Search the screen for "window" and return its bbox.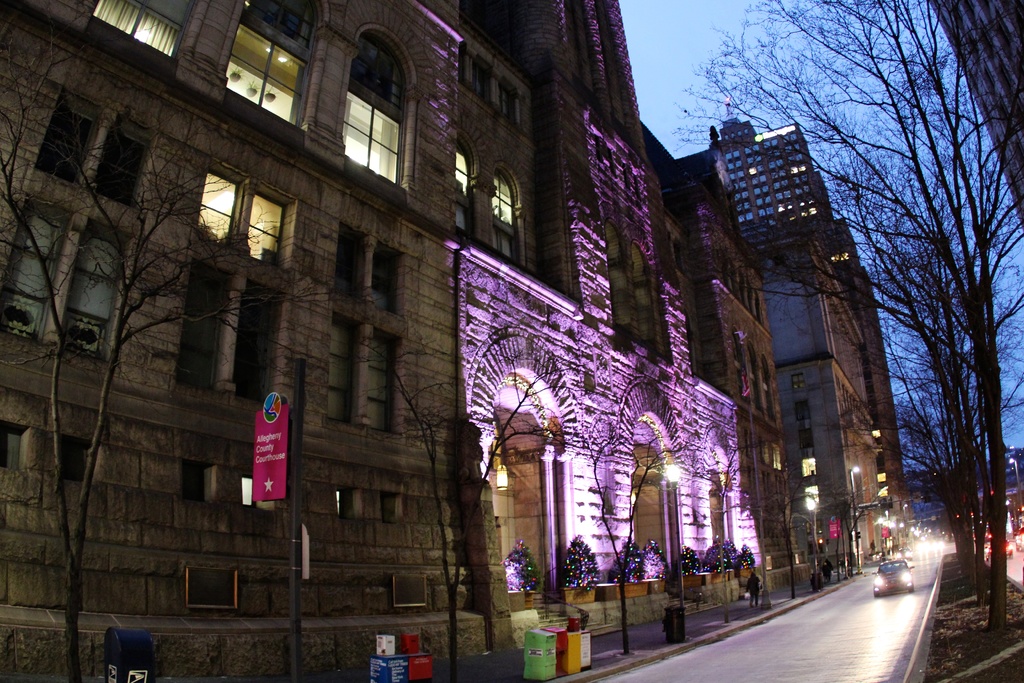
Found: l=705, t=126, r=833, b=239.
